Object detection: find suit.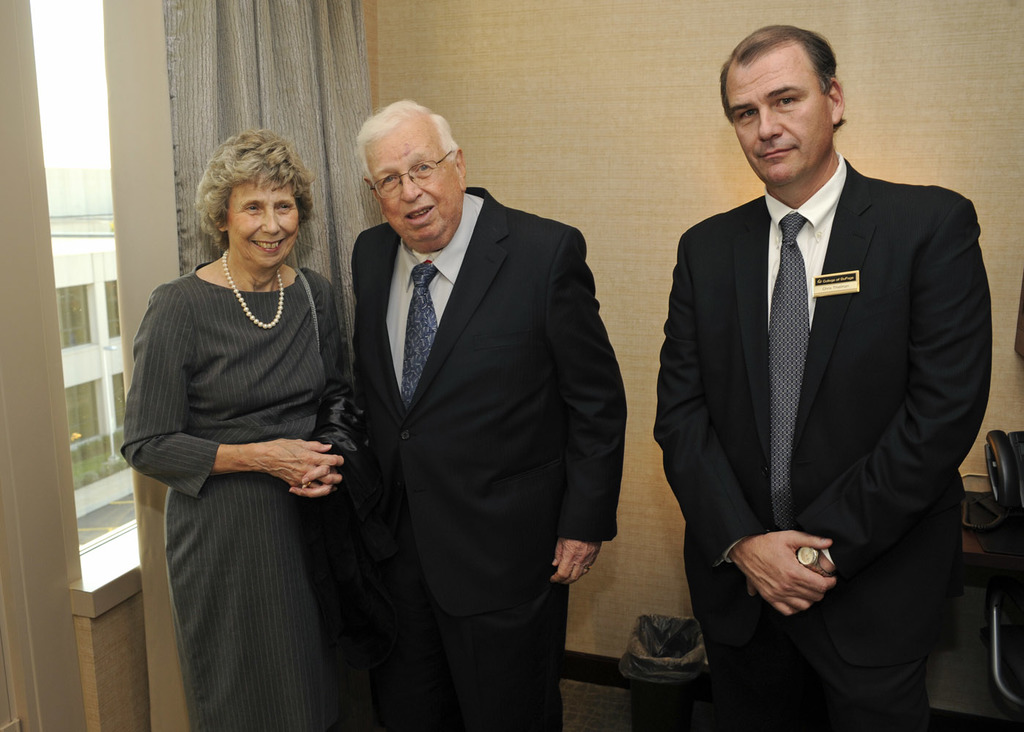
[648, 159, 995, 728].
